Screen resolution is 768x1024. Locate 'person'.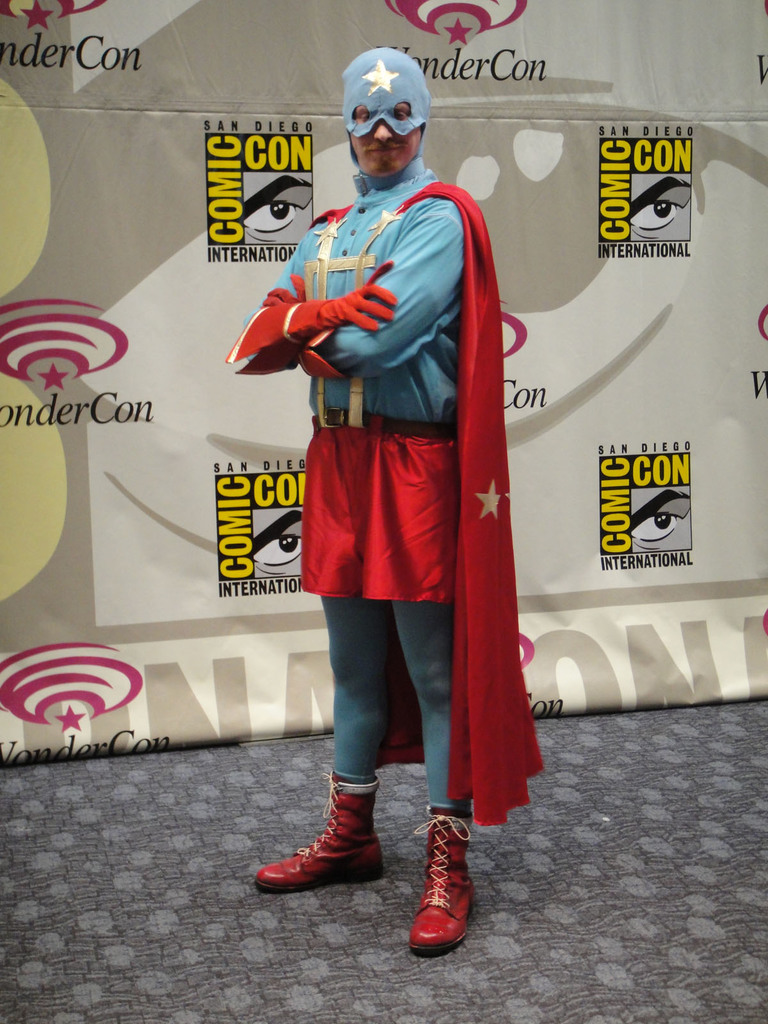
(x1=247, y1=91, x2=529, y2=986).
